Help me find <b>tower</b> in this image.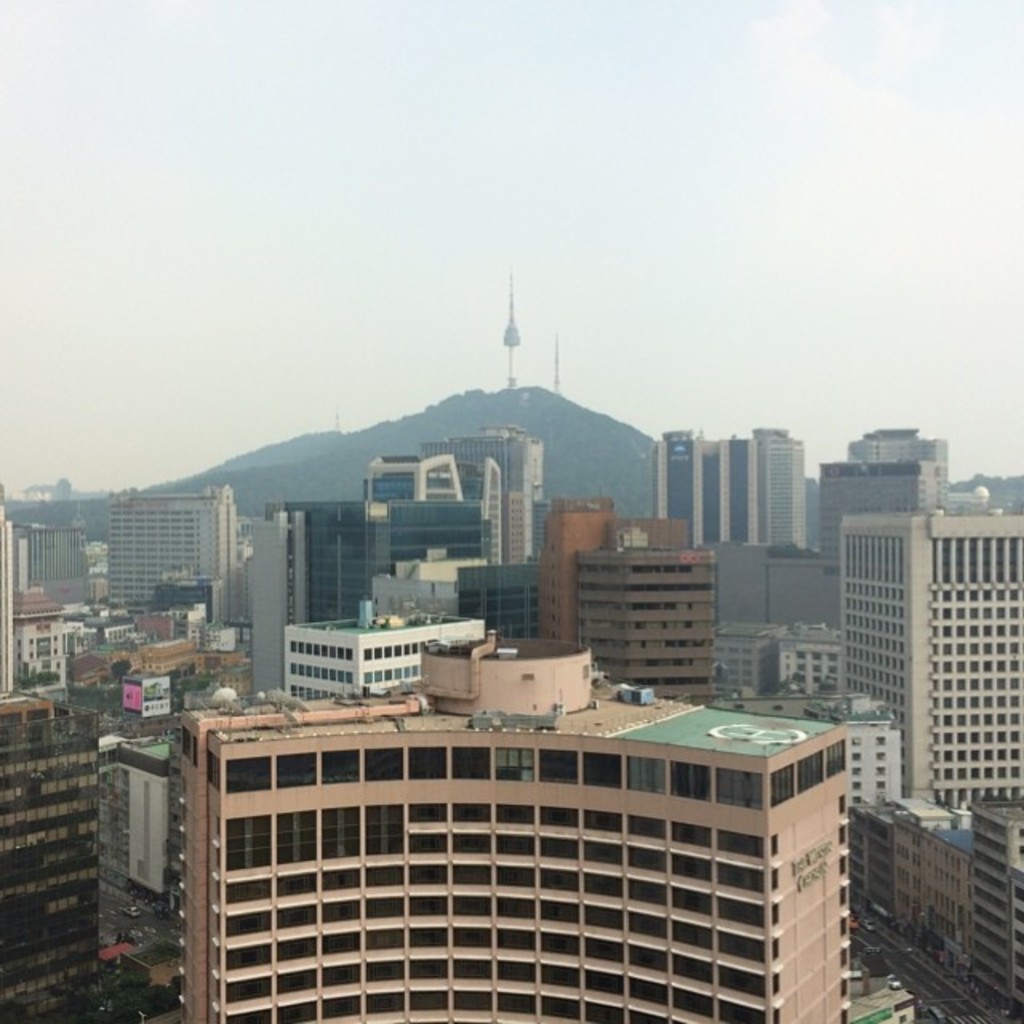
Found it: region(827, 514, 1022, 1022).
